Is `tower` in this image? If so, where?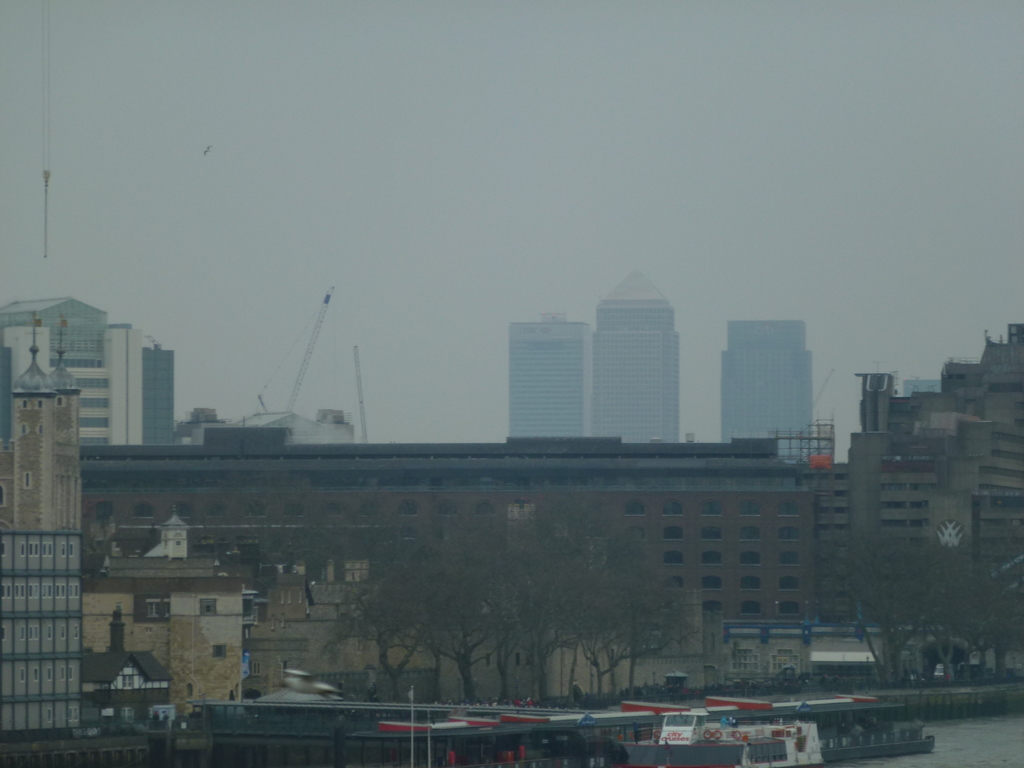
Yes, at x1=1 y1=311 x2=88 y2=741.
